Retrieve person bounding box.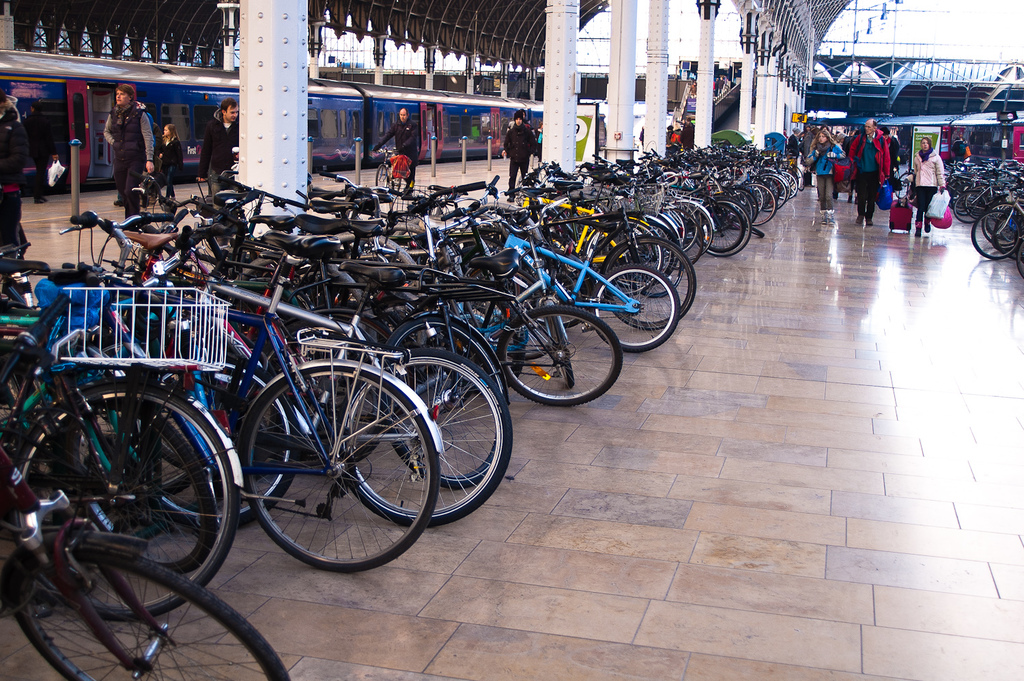
Bounding box: <box>198,102,238,214</box>.
